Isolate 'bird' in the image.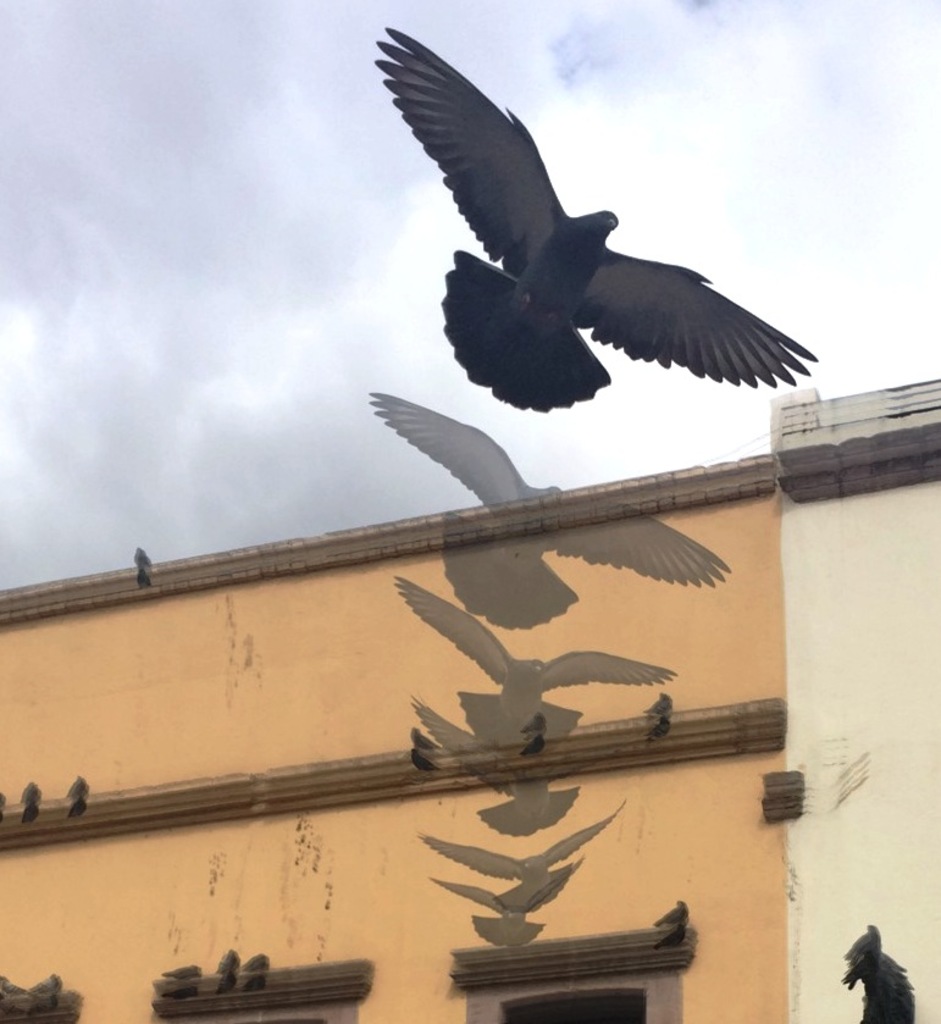
Isolated region: detection(239, 954, 267, 967).
